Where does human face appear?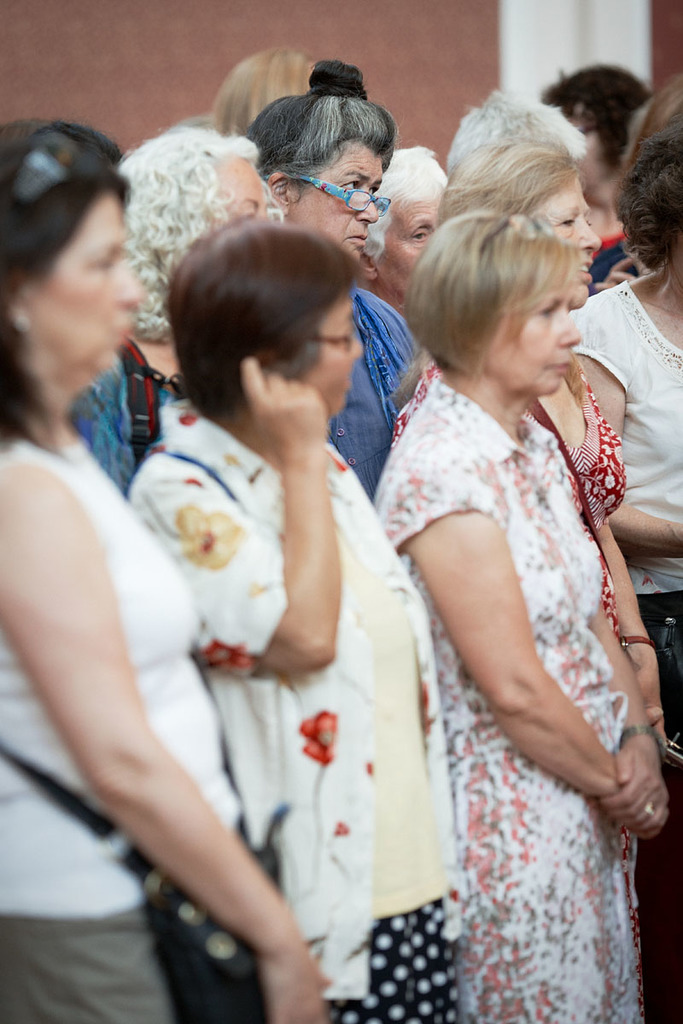
Appears at 486:284:581:393.
